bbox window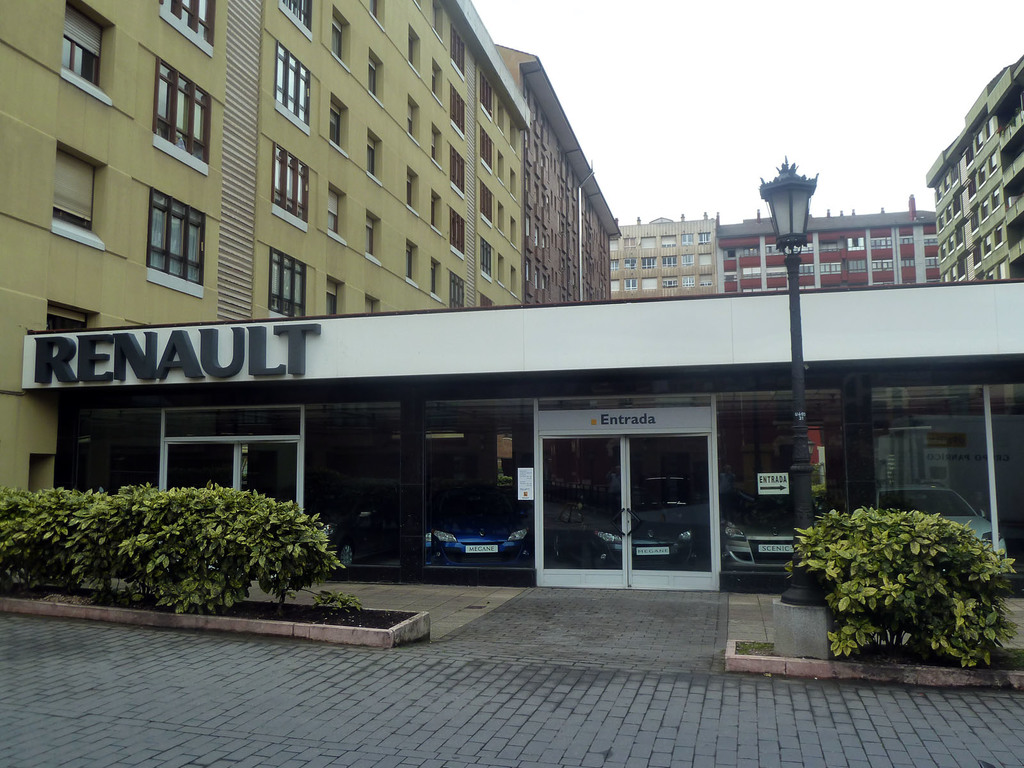
detection(495, 150, 504, 186)
